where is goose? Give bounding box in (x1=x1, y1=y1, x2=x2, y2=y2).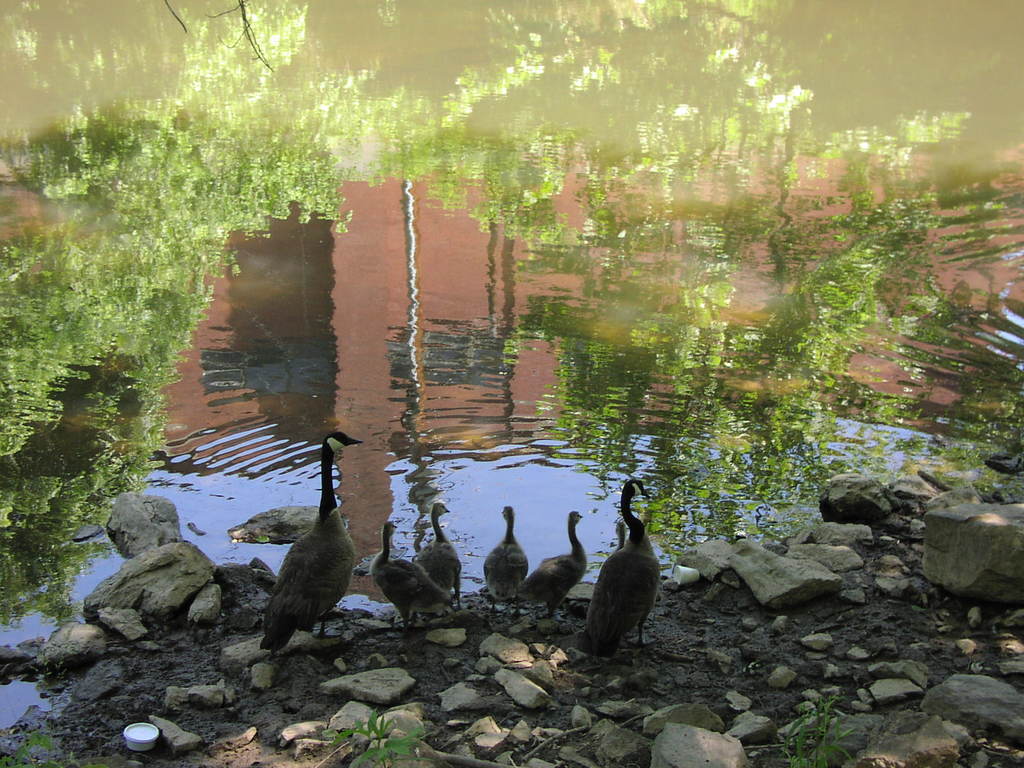
(x1=483, y1=502, x2=529, y2=611).
